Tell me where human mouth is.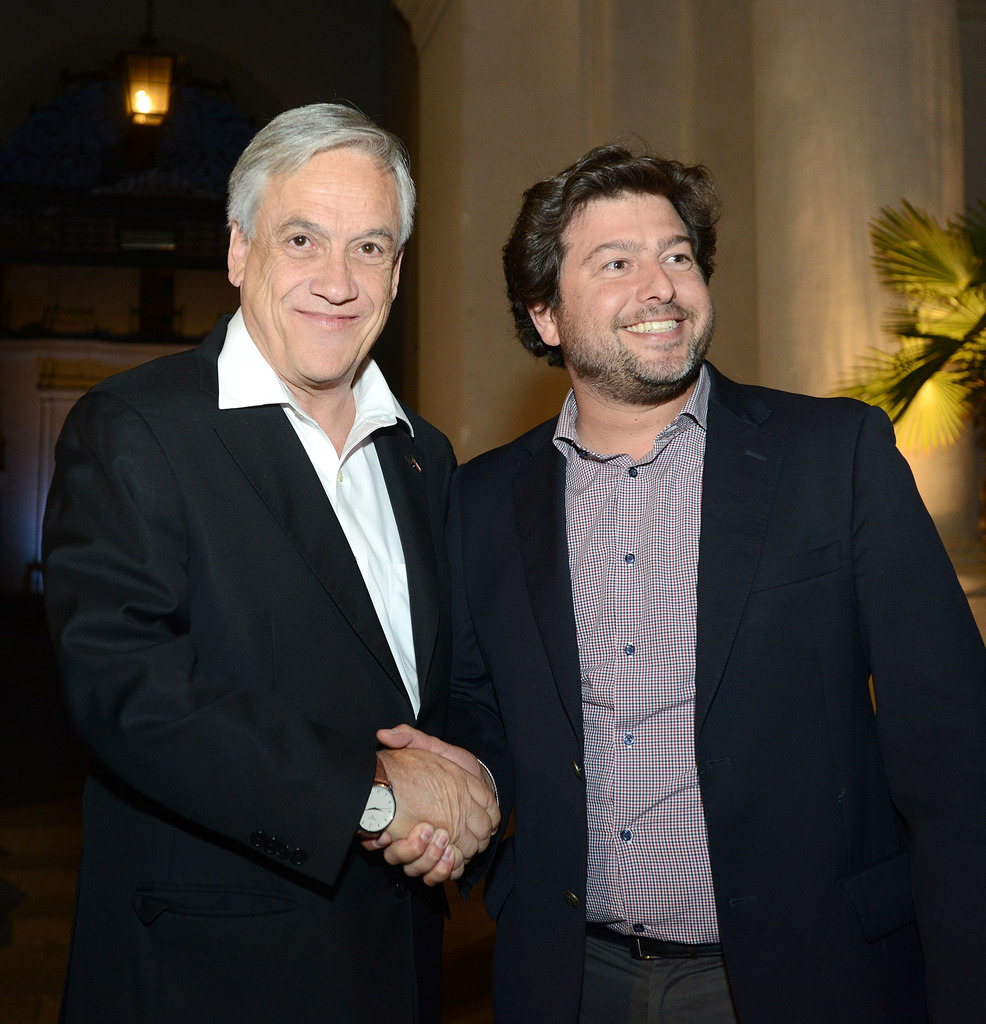
human mouth is at 623/316/684/344.
